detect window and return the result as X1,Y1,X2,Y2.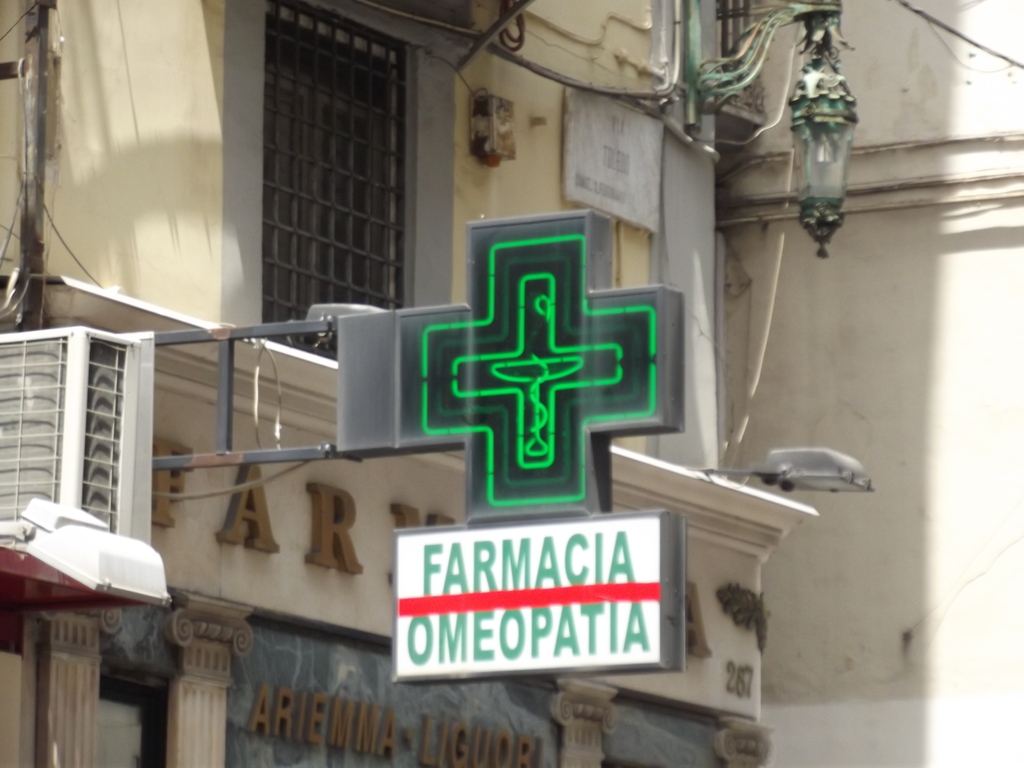
257,0,454,361.
